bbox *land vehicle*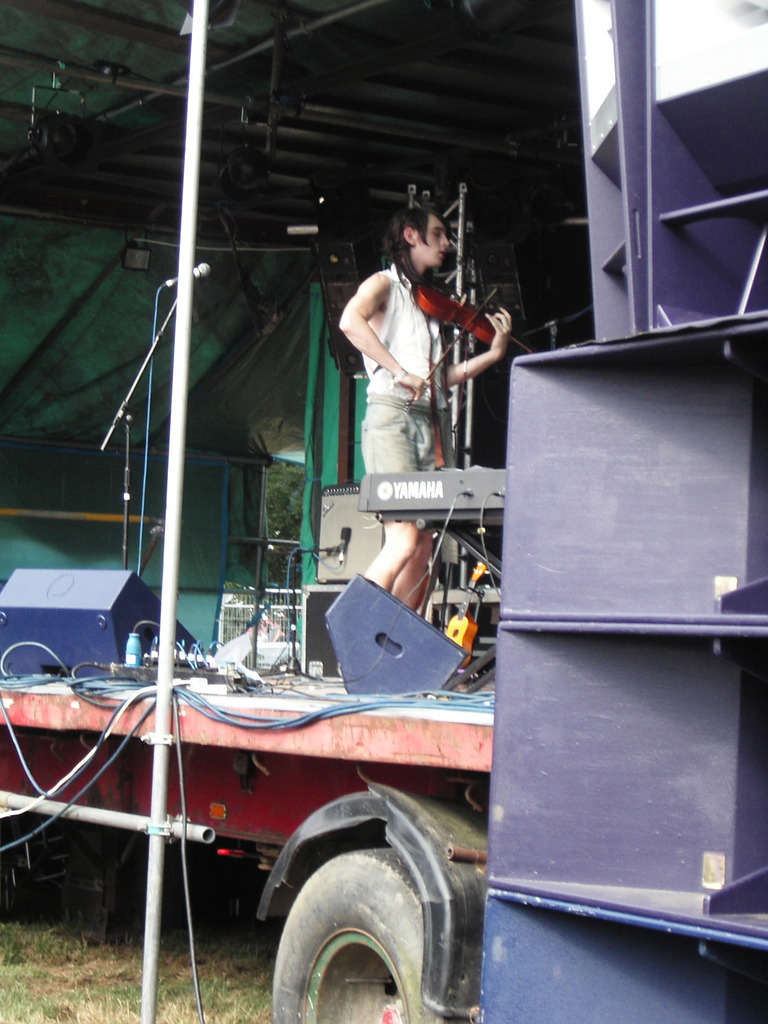
[0,641,481,1023]
